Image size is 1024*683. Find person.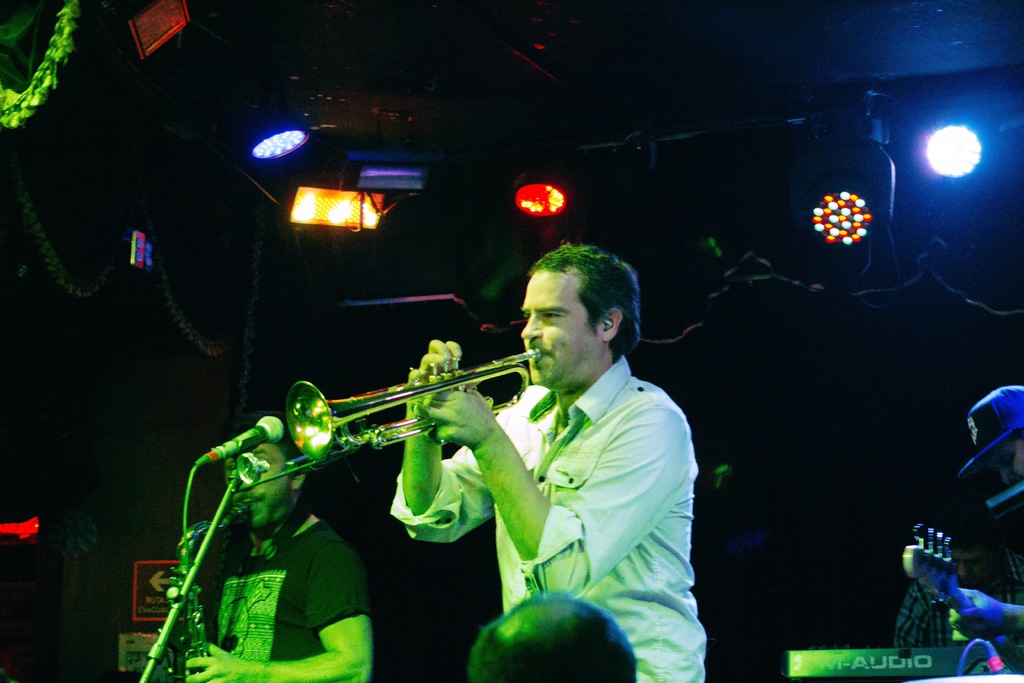
BBox(163, 437, 375, 682).
